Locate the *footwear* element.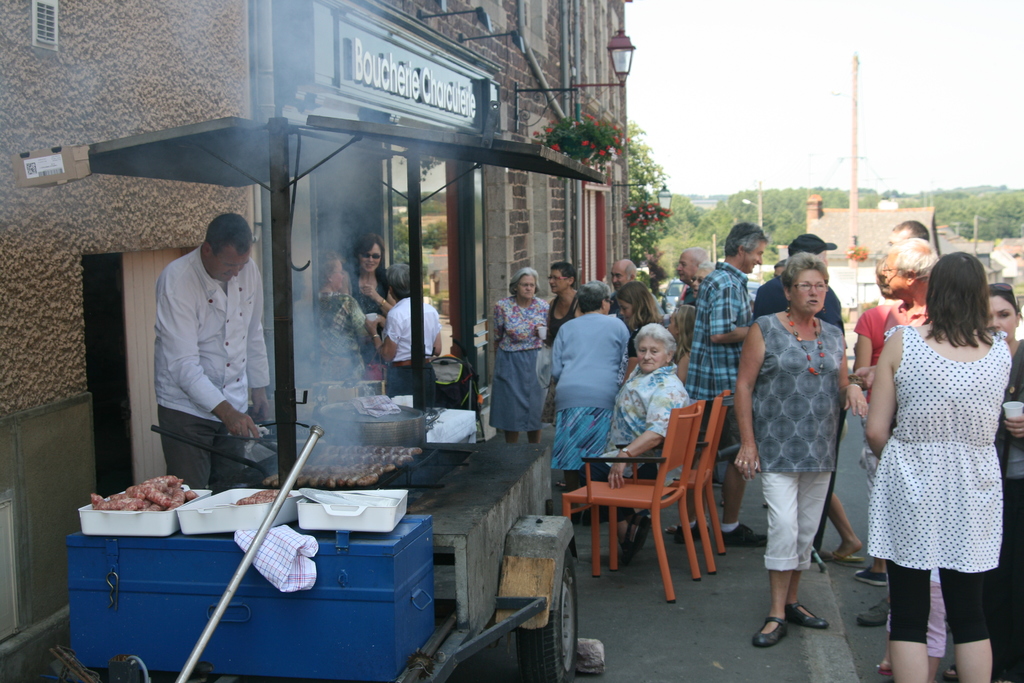
Element bbox: <box>632,514,653,550</box>.
